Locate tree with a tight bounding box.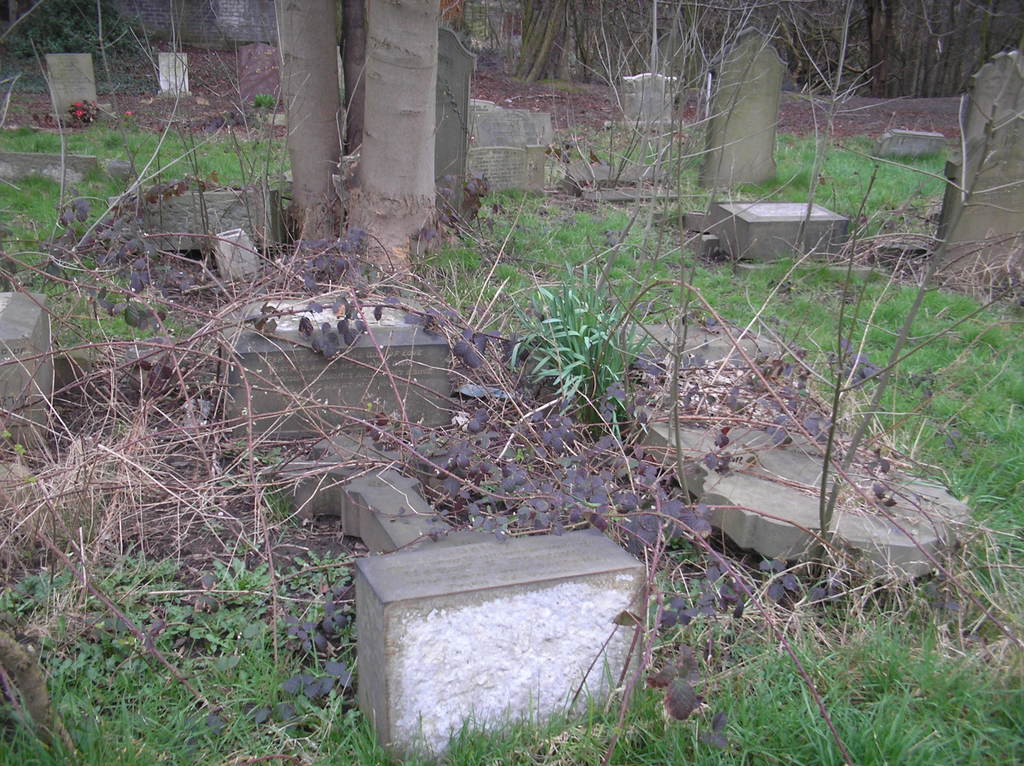
{"left": 649, "top": 0, "right": 839, "bottom": 102}.
